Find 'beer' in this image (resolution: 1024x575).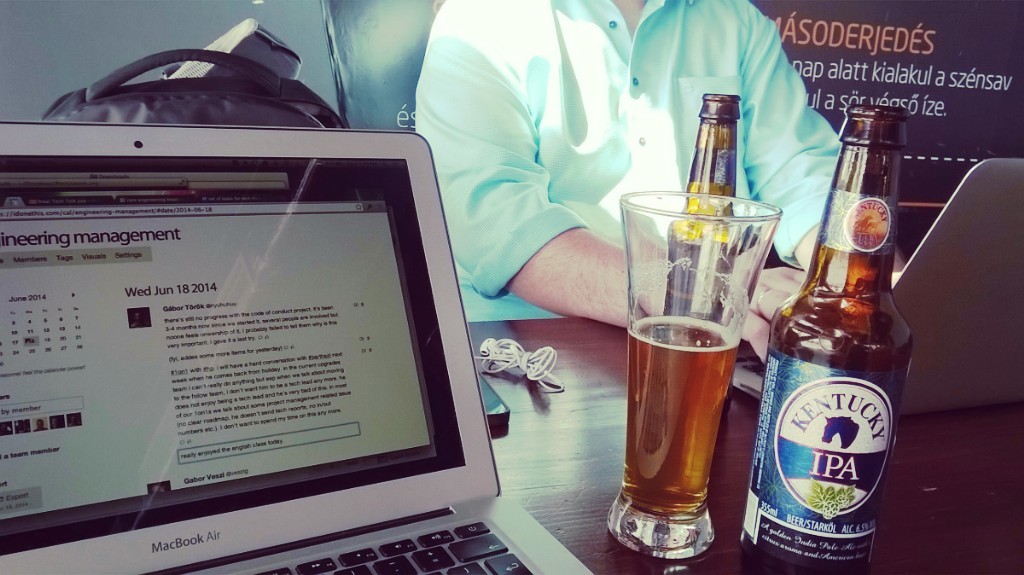
<bbox>612, 313, 741, 519</bbox>.
